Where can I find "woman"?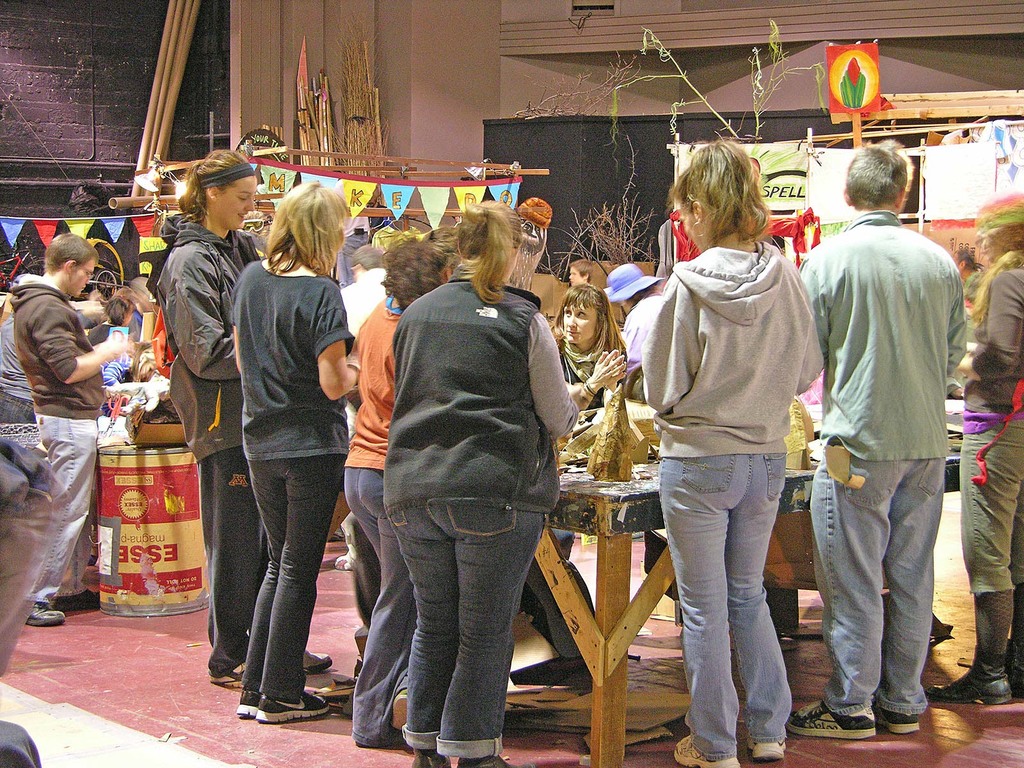
You can find it at bbox=[545, 280, 634, 672].
